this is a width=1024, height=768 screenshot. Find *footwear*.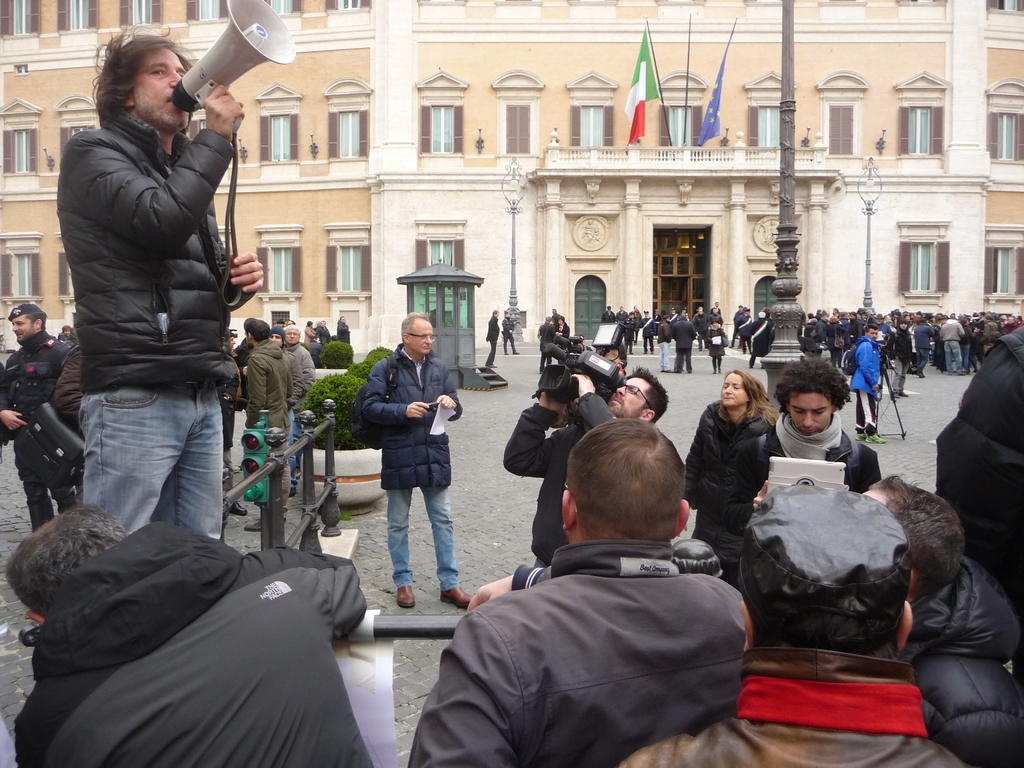
Bounding box: x1=504 y1=352 x2=509 y2=356.
